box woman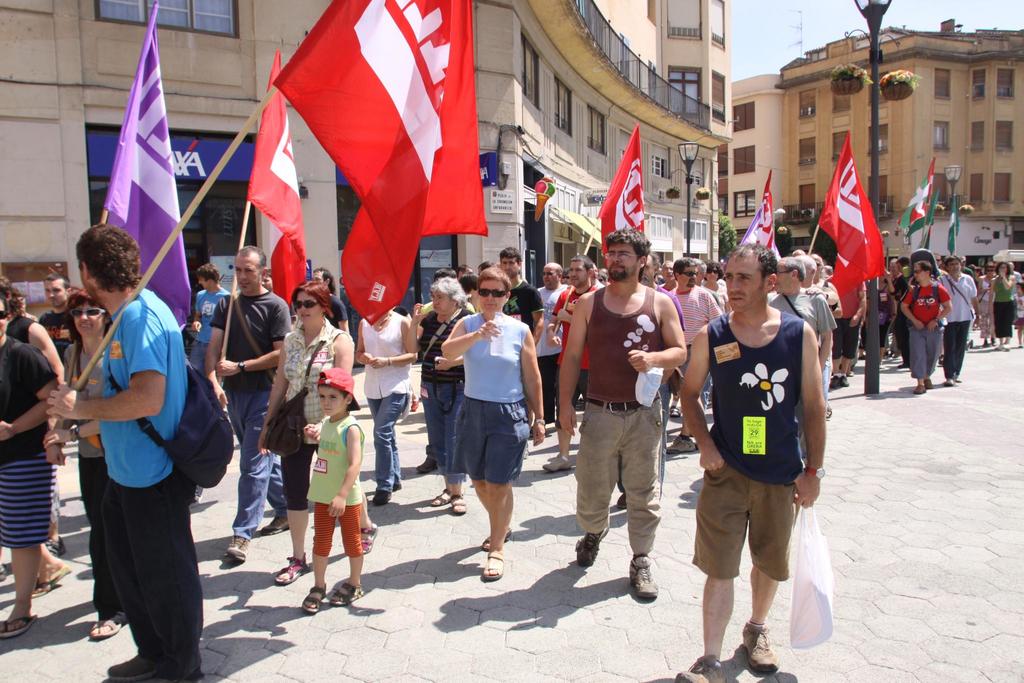
left=439, top=265, right=545, bottom=580
